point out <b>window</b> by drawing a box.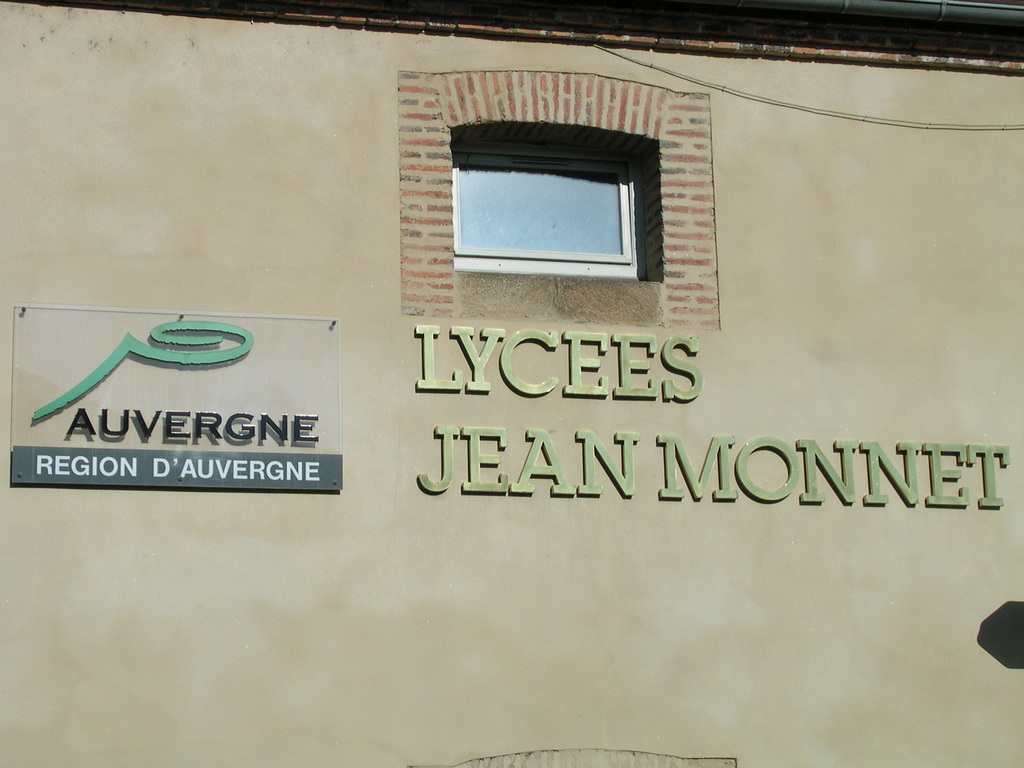
[424,116,677,284].
